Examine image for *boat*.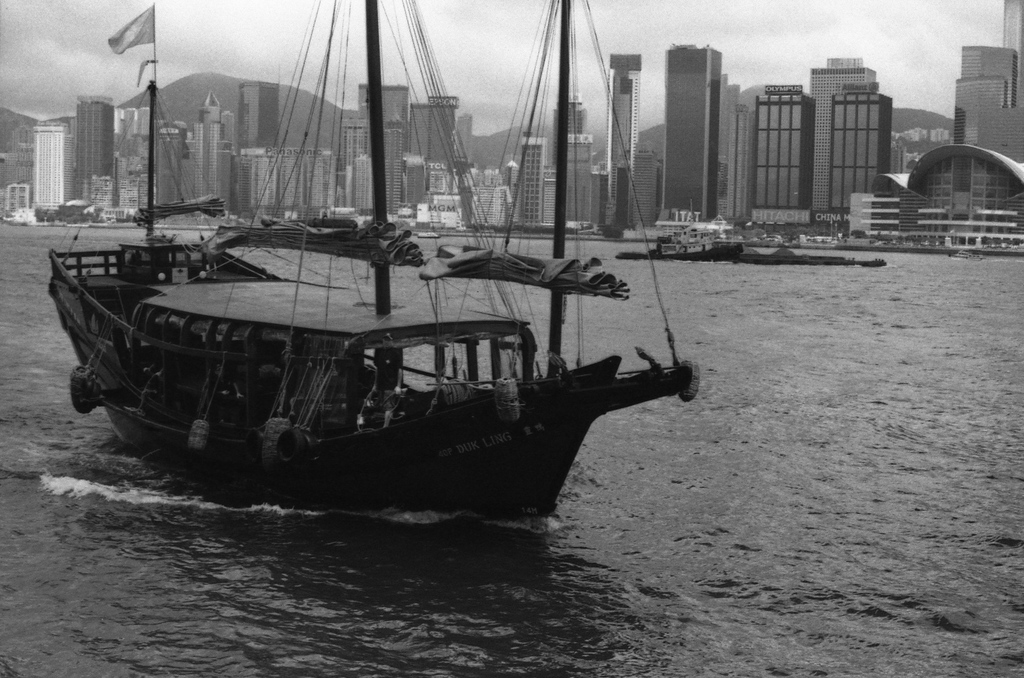
Examination result: <box>415,231,440,242</box>.
